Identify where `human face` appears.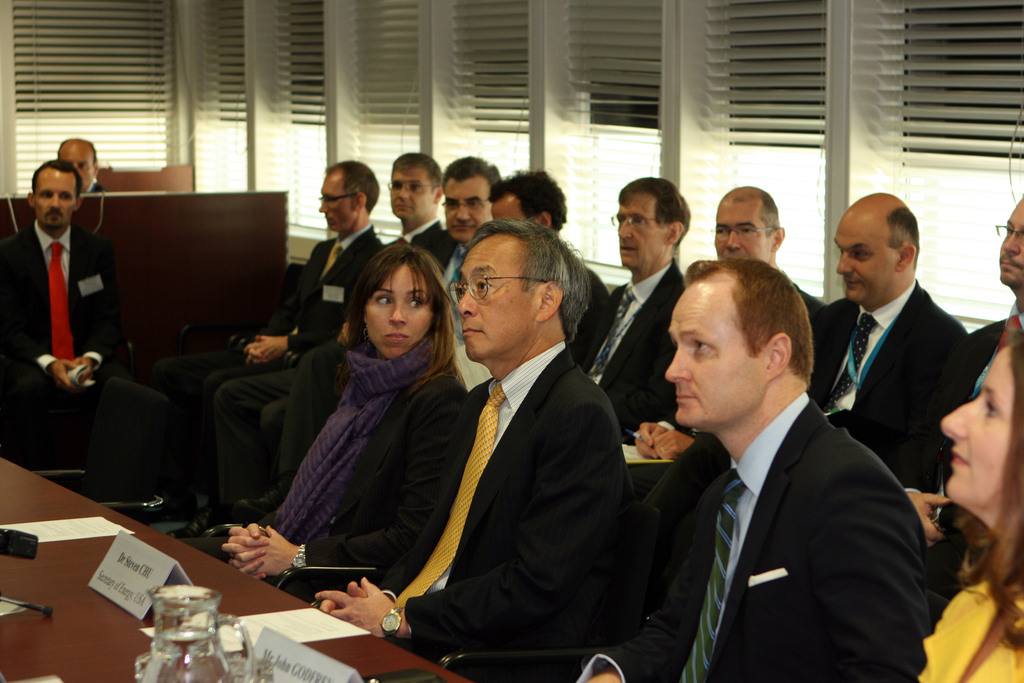
Appears at <region>458, 238, 536, 357</region>.
